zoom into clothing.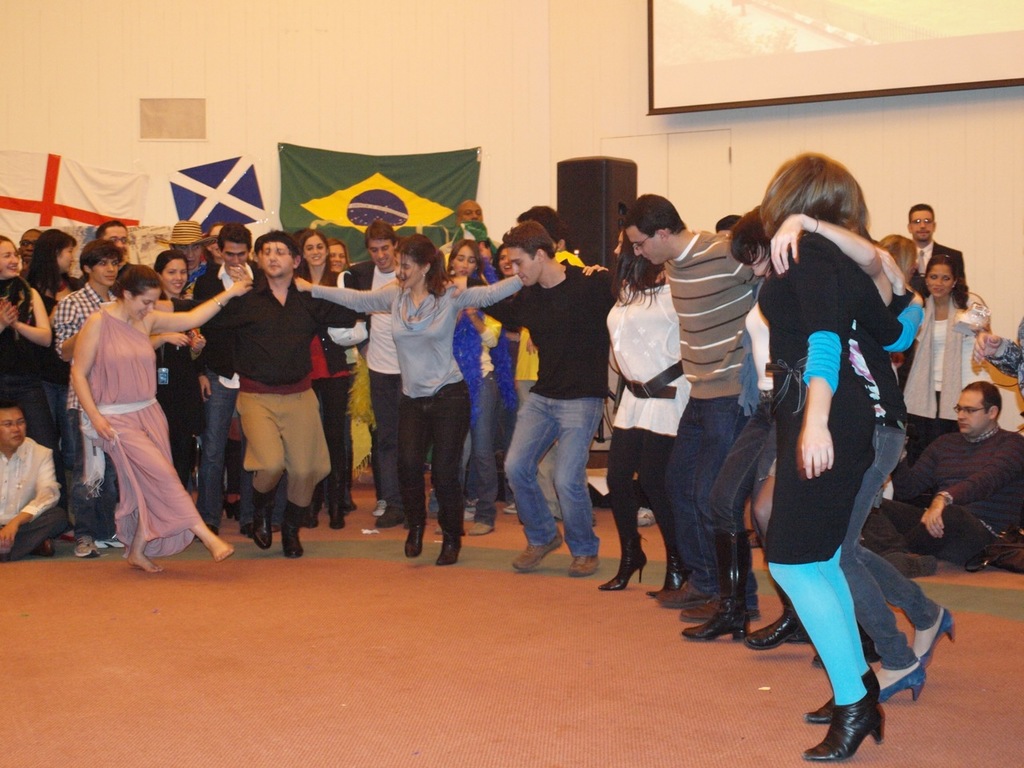
Zoom target: BBox(301, 266, 349, 511).
